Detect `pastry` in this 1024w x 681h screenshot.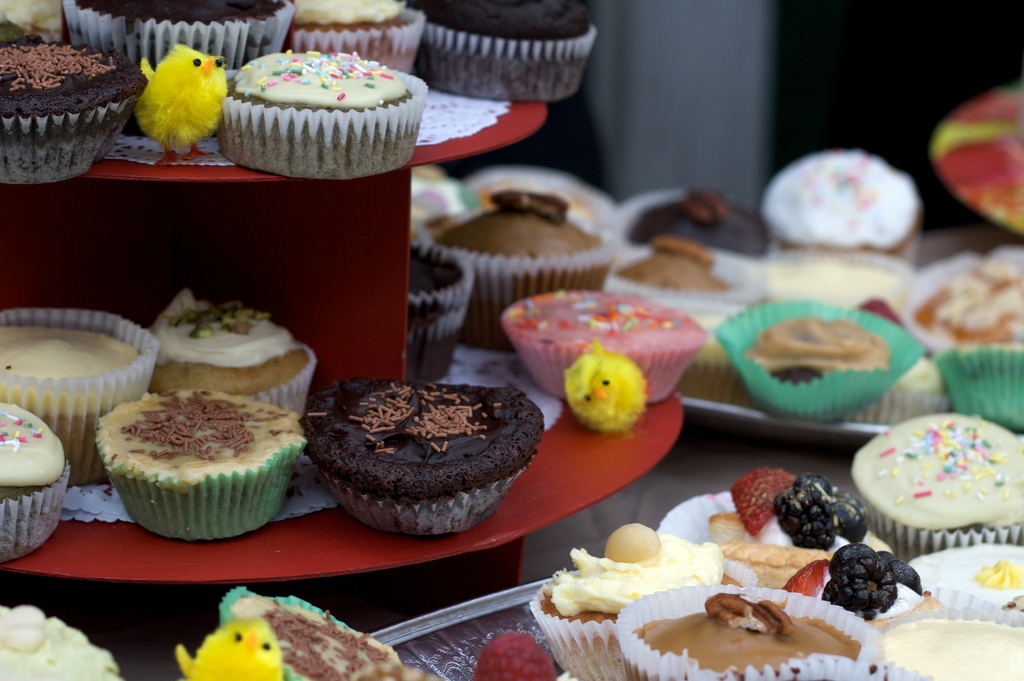
Detection: 623, 187, 775, 258.
